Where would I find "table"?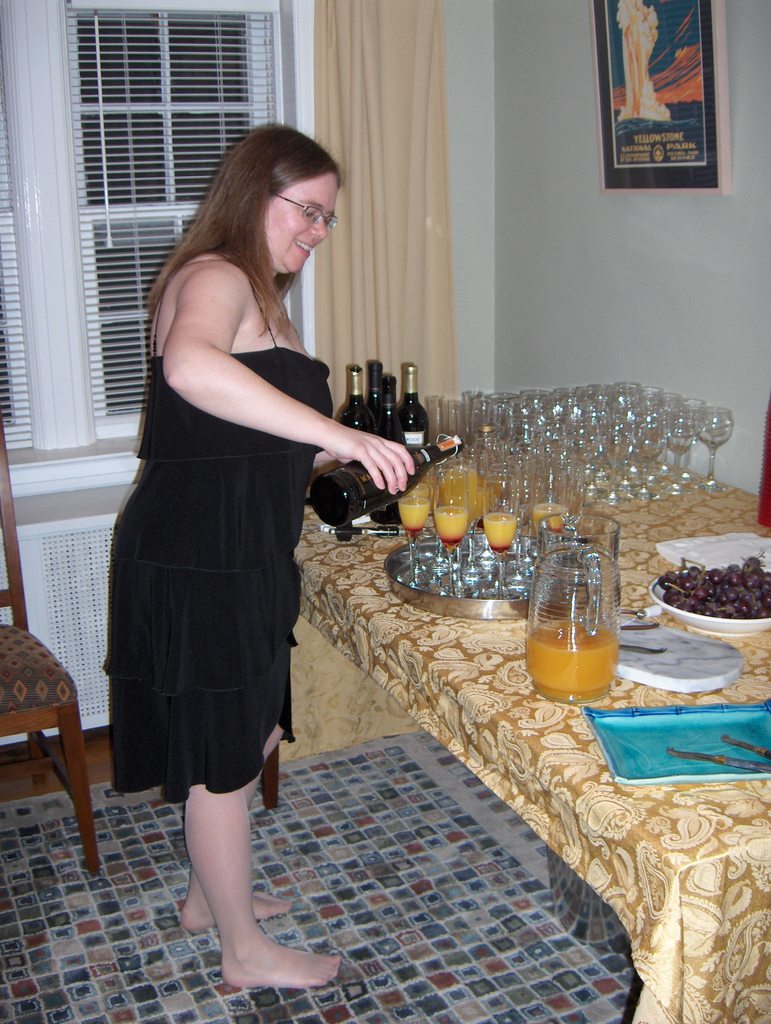
At detection(314, 476, 765, 995).
